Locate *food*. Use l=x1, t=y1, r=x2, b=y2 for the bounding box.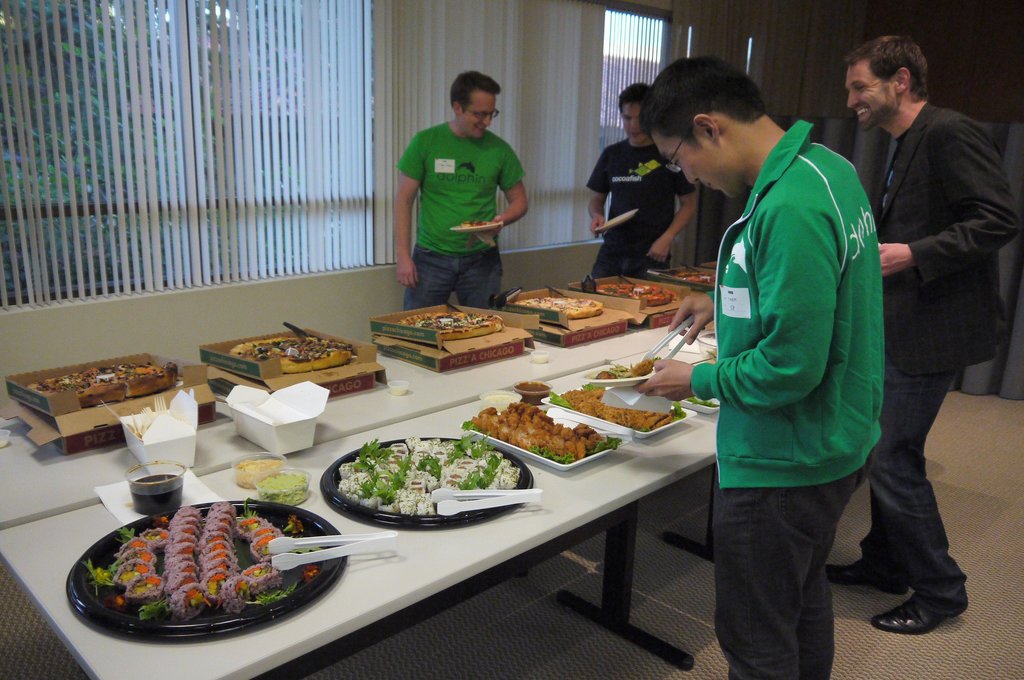
l=705, t=349, r=716, b=366.
